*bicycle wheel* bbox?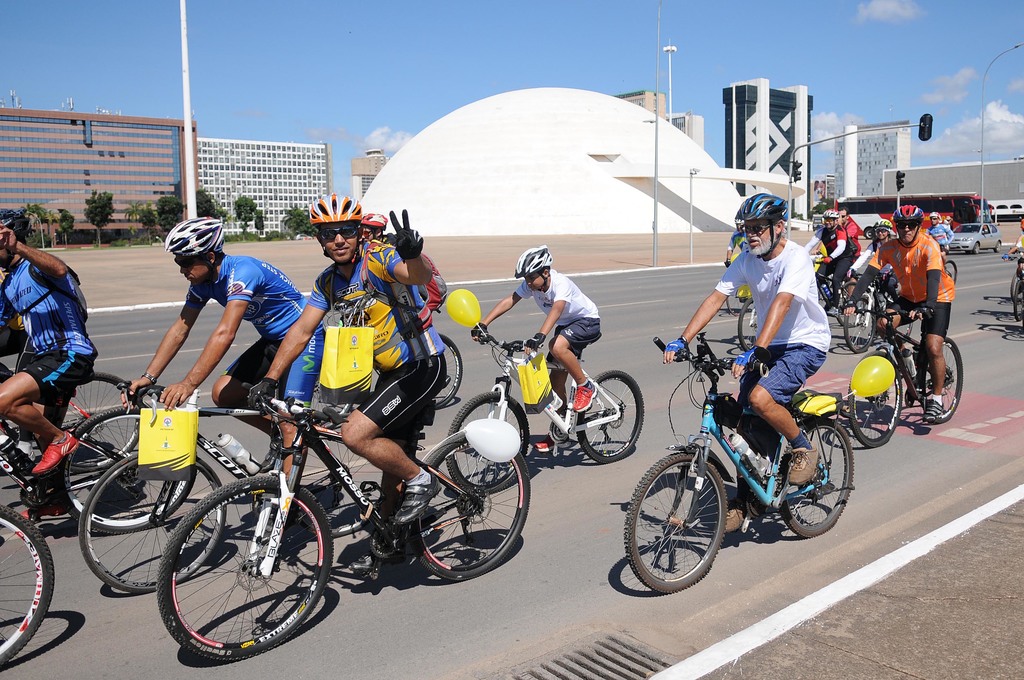
<region>59, 400, 193, 528</region>
